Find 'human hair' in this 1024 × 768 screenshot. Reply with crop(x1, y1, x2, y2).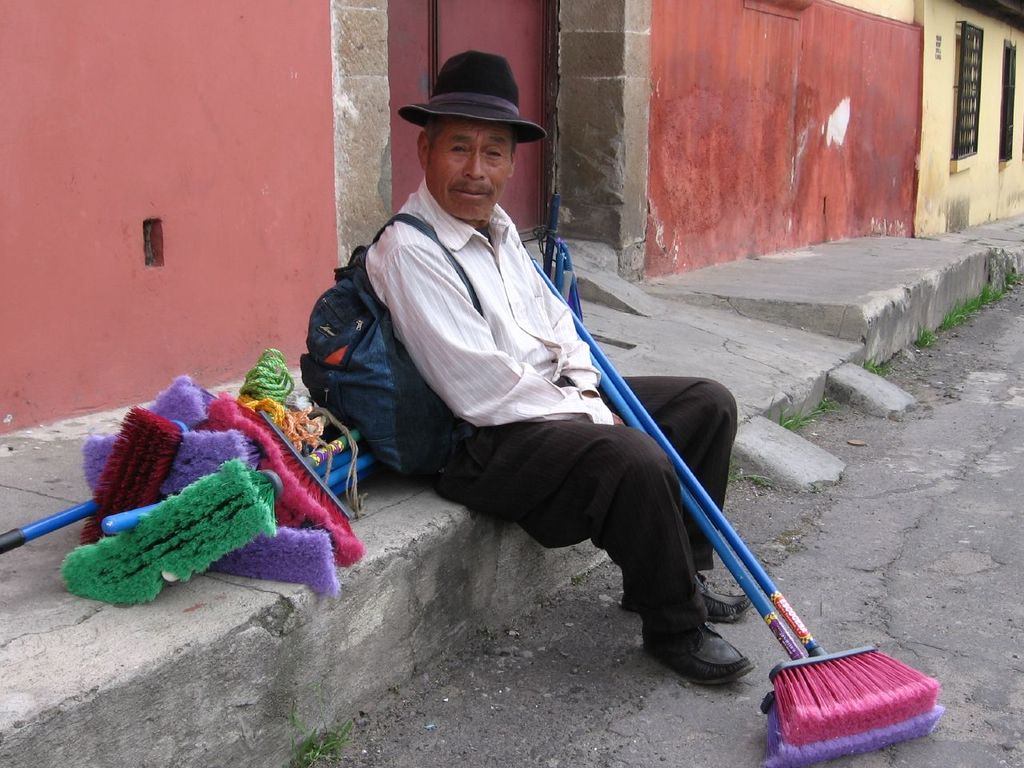
crop(418, 116, 518, 158).
